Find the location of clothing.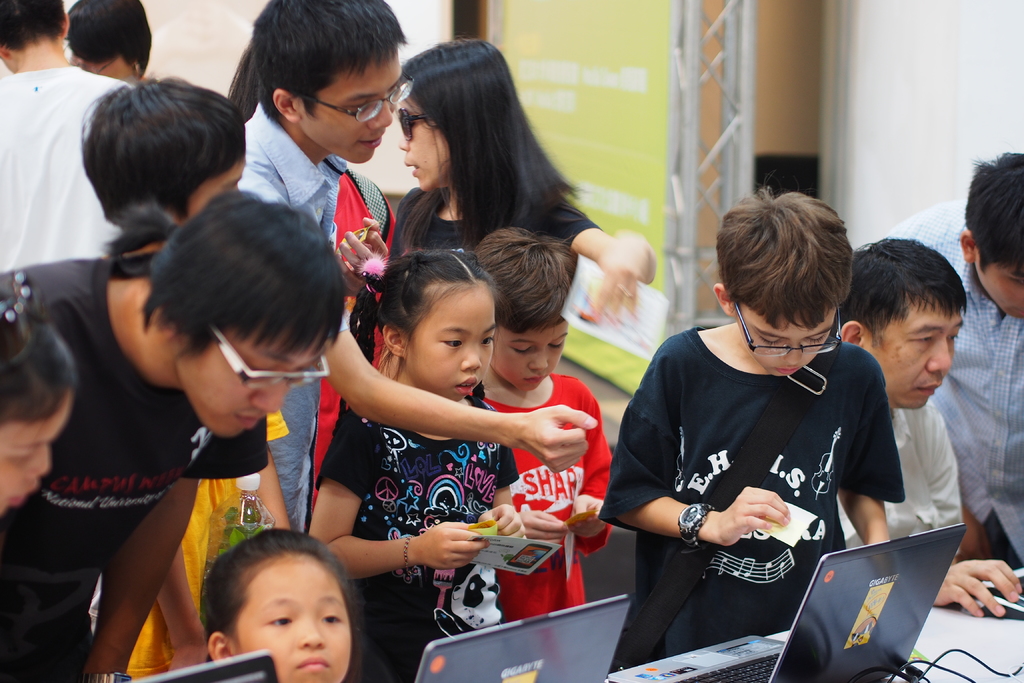
Location: l=312, t=400, r=520, b=682.
